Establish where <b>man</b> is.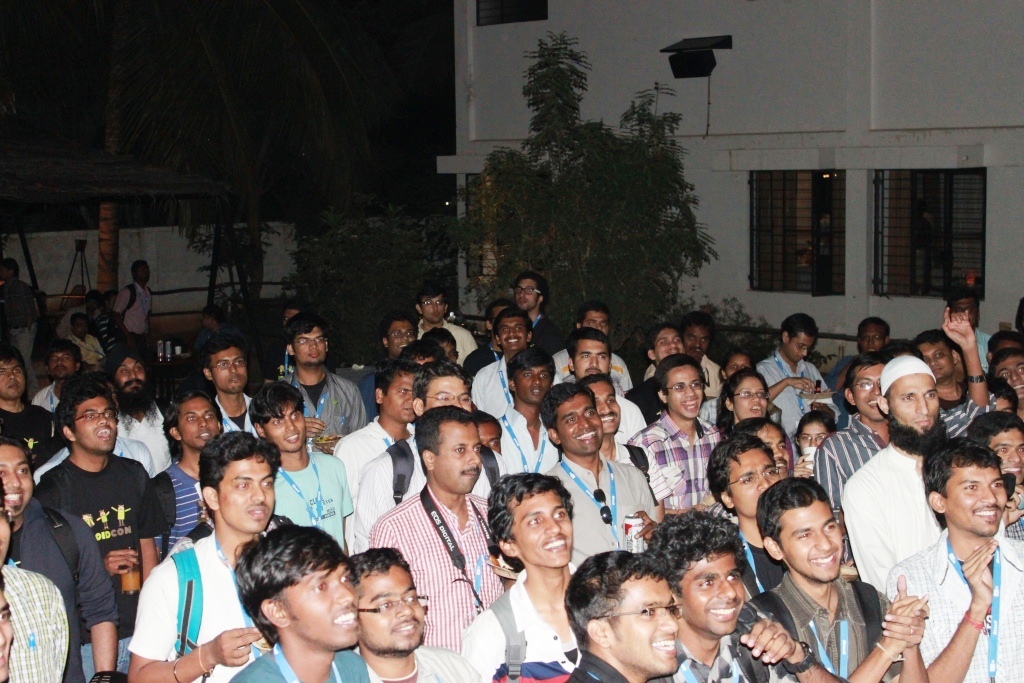
Established at [x1=517, y1=271, x2=571, y2=361].
